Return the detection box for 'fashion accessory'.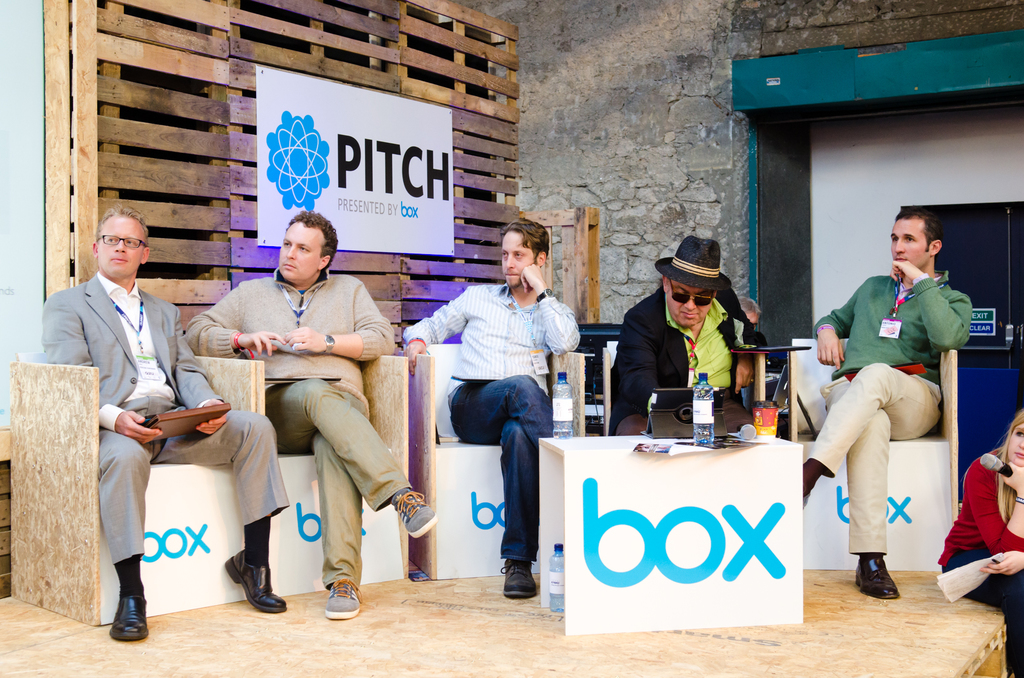
108:595:148:641.
